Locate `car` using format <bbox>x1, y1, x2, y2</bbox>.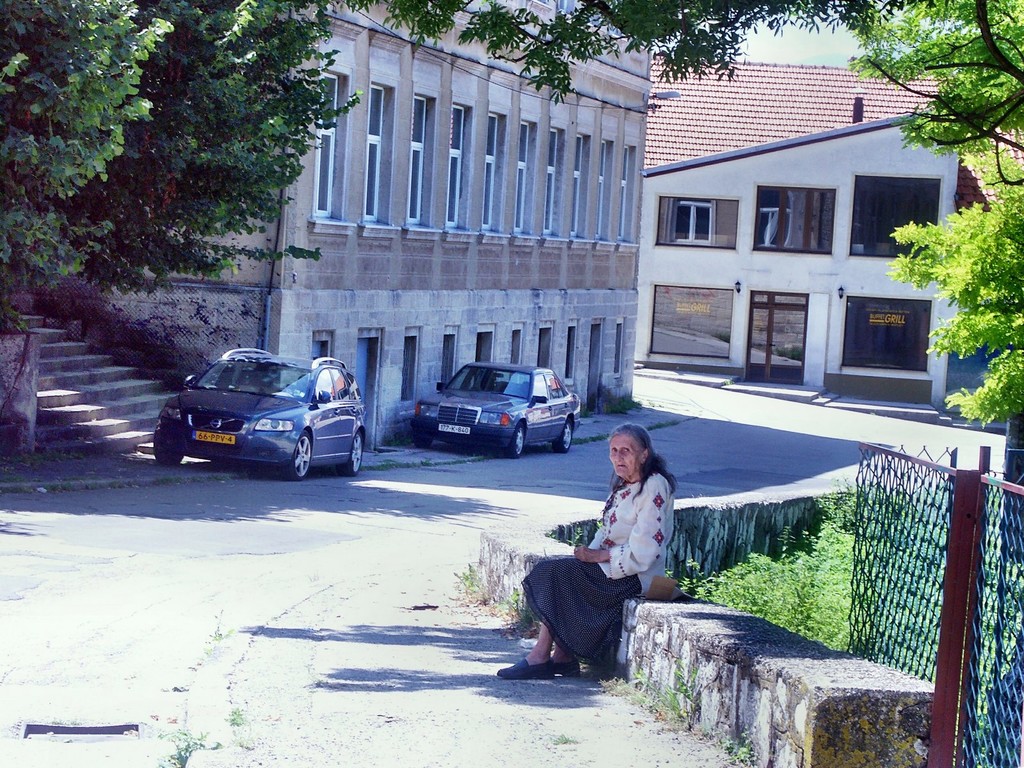
<bbox>151, 346, 368, 481</bbox>.
